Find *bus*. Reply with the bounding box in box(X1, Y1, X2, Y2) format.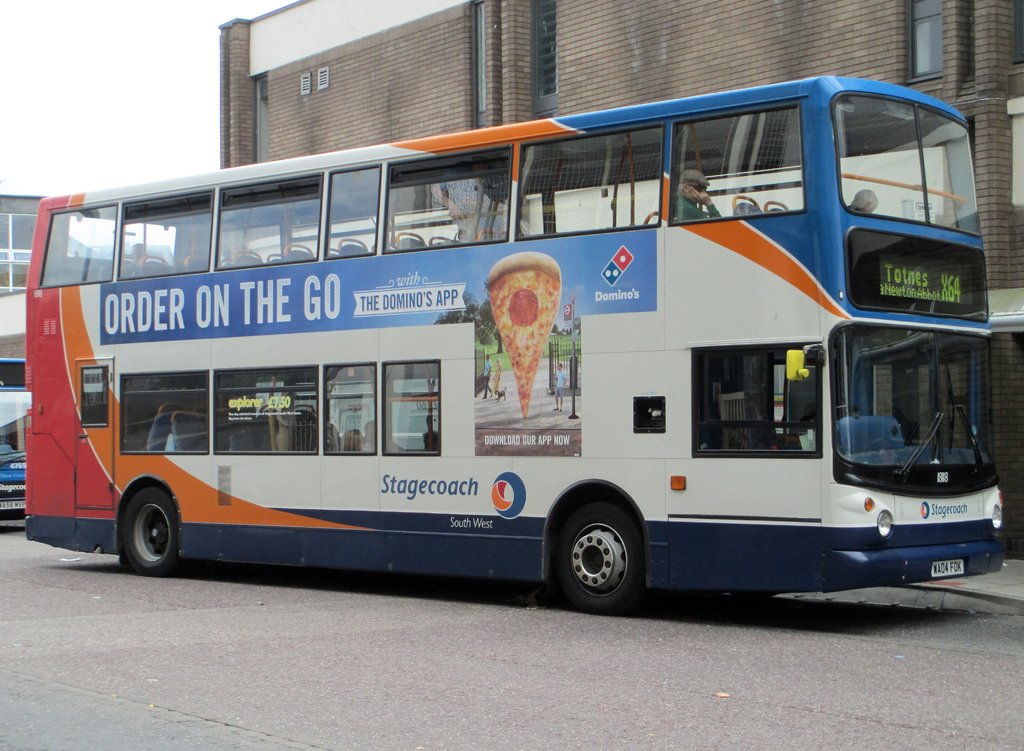
box(0, 382, 24, 515).
